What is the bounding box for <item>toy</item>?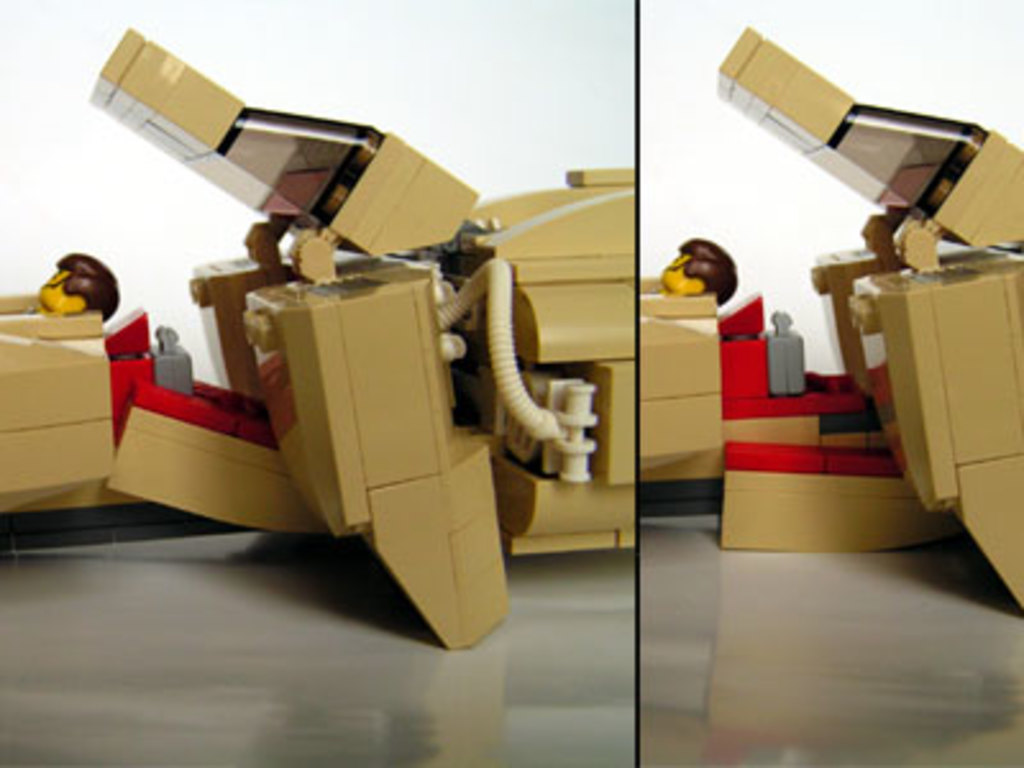
pyautogui.locateOnScreen(663, 233, 735, 305).
